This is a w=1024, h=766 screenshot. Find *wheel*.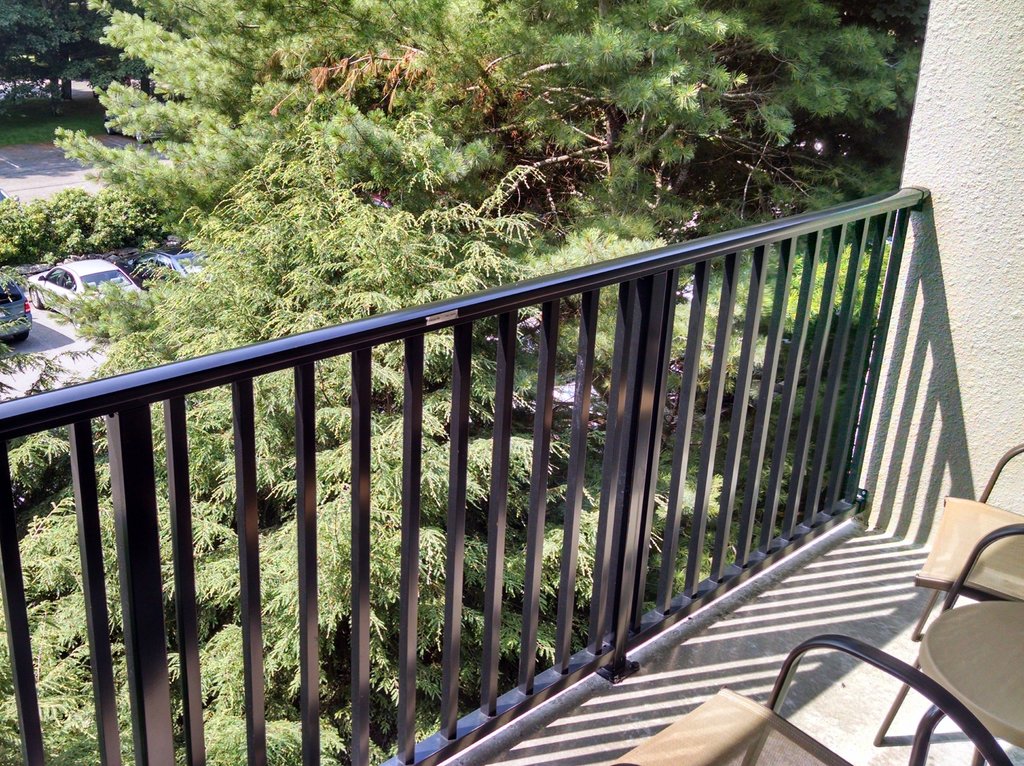
Bounding box: [x1=26, y1=282, x2=38, y2=305].
